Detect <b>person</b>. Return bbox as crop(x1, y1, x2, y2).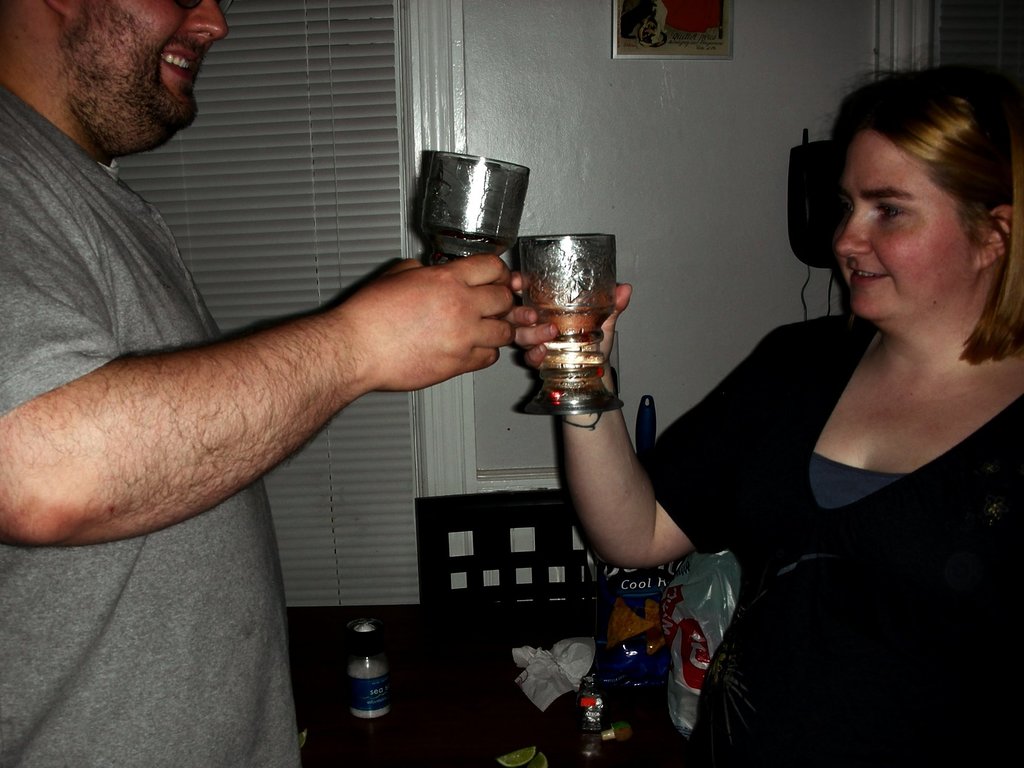
crop(1, 0, 508, 765).
